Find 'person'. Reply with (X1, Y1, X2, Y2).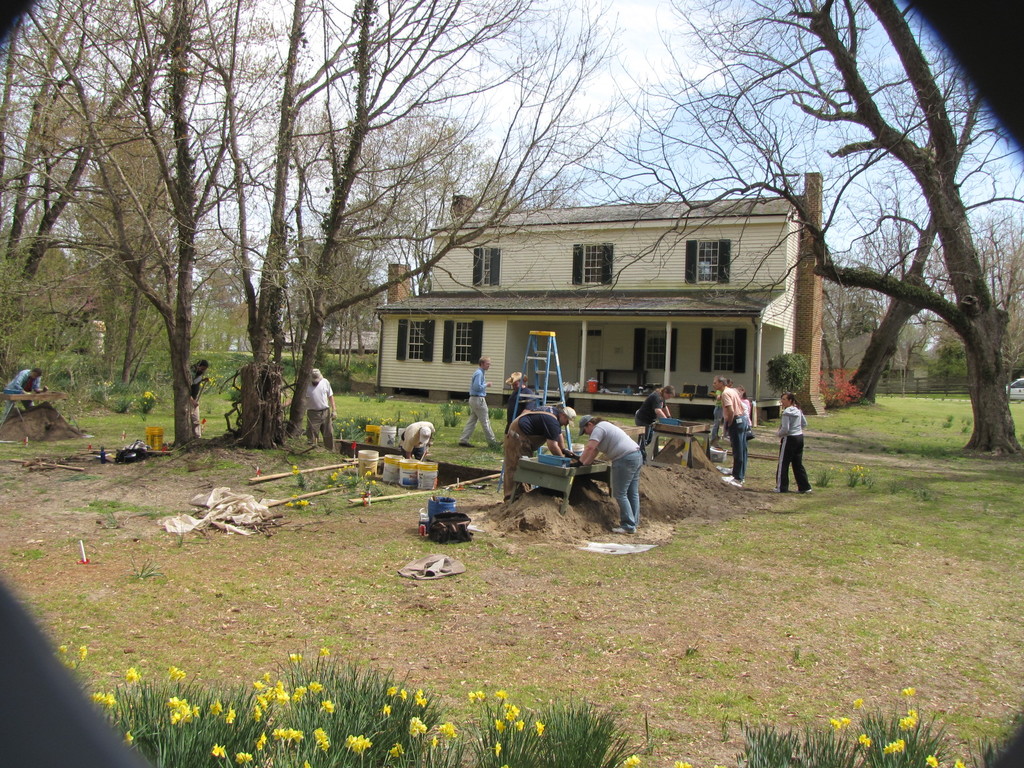
(3, 367, 46, 408).
